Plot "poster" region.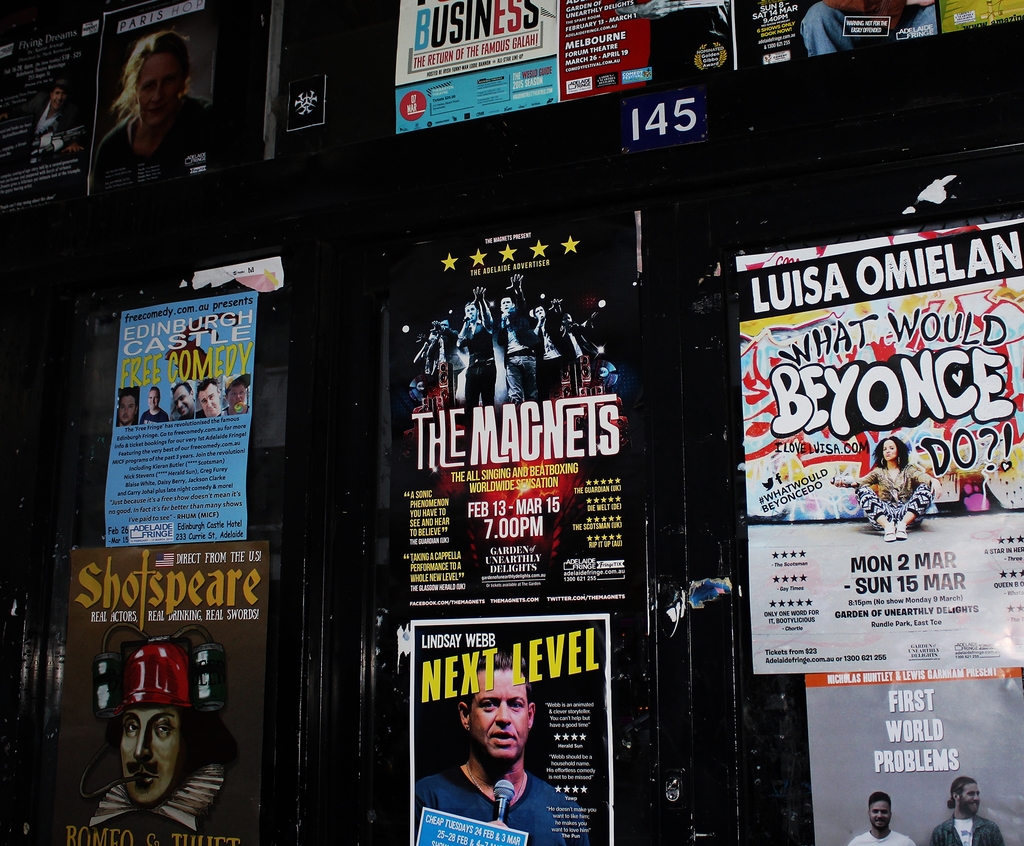
Plotted at 398:0:562:133.
